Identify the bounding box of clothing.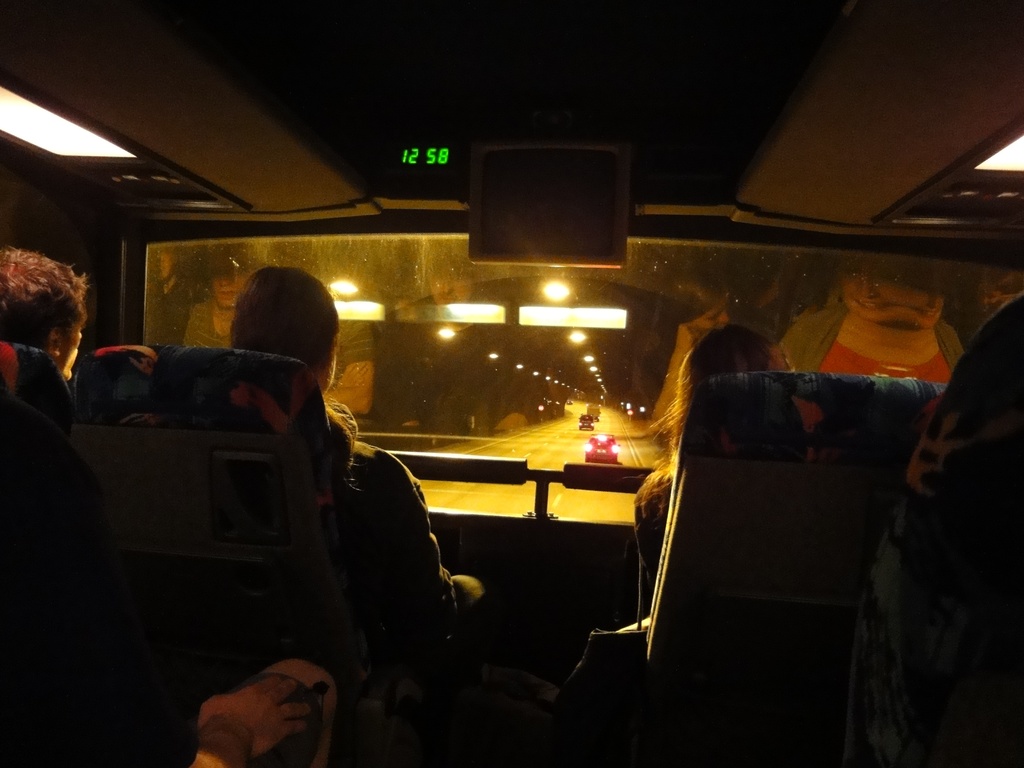
(left=630, top=458, right=675, bottom=631).
